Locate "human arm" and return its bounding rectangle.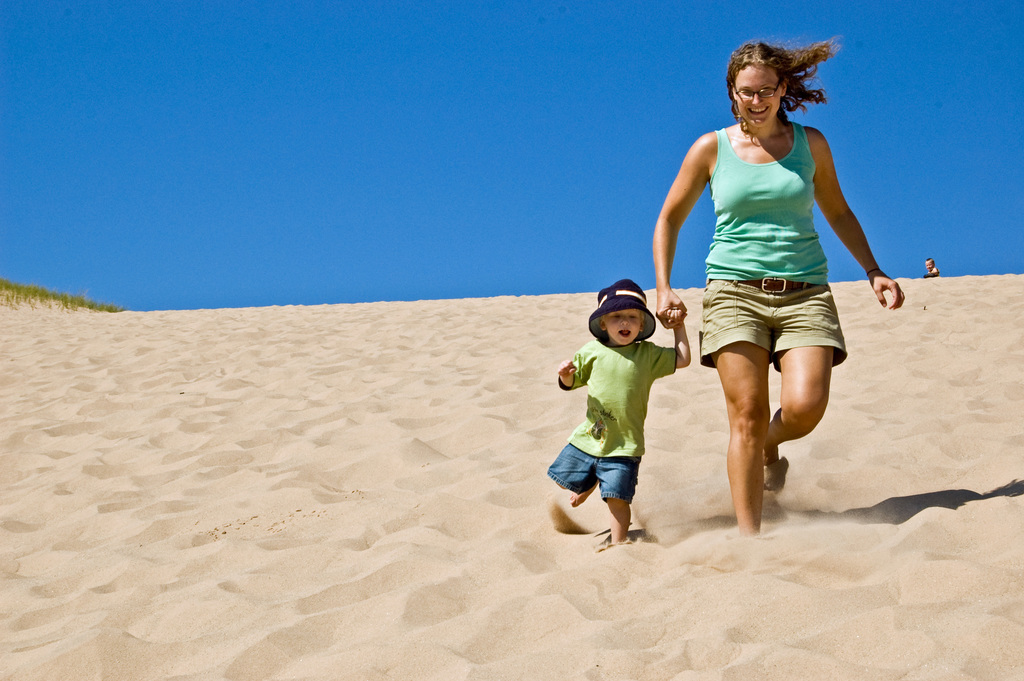
{"left": 668, "top": 136, "right": 726, "bottom": 290}.
